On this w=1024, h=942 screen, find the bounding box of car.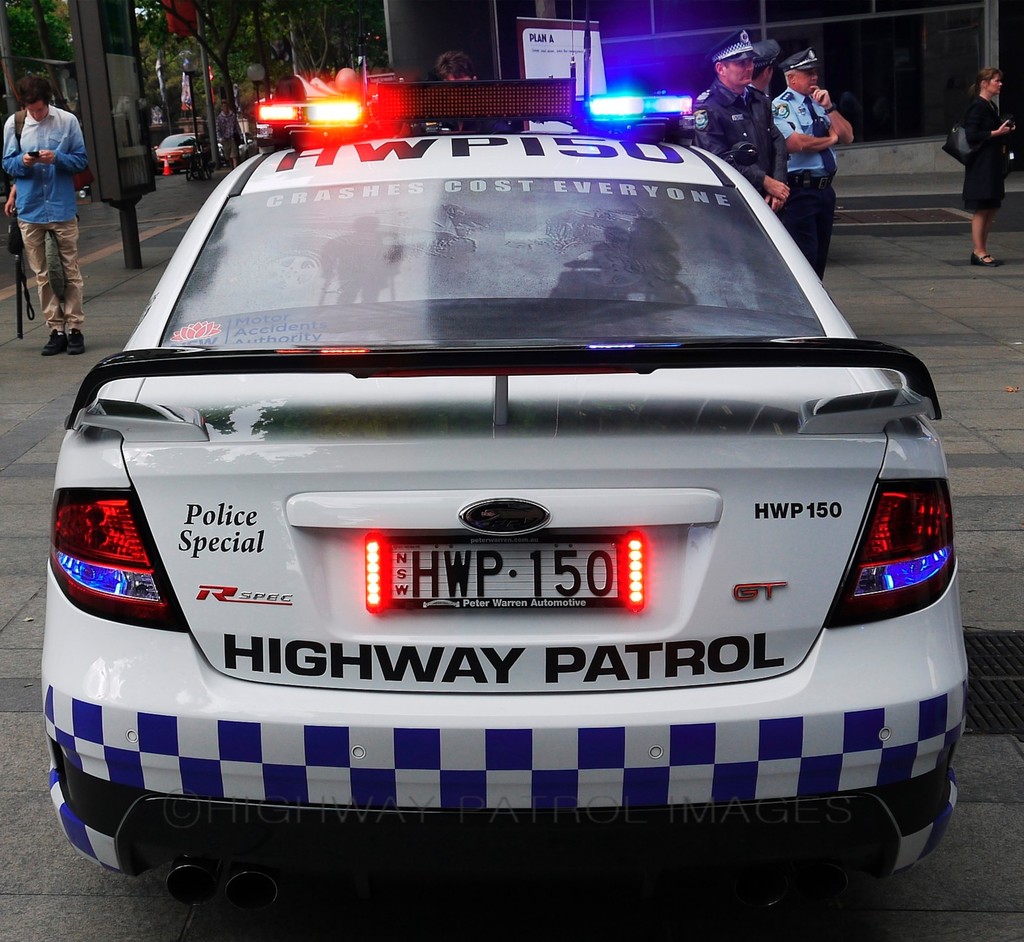
Bounding box: <box>24,81,980,898</box>.
